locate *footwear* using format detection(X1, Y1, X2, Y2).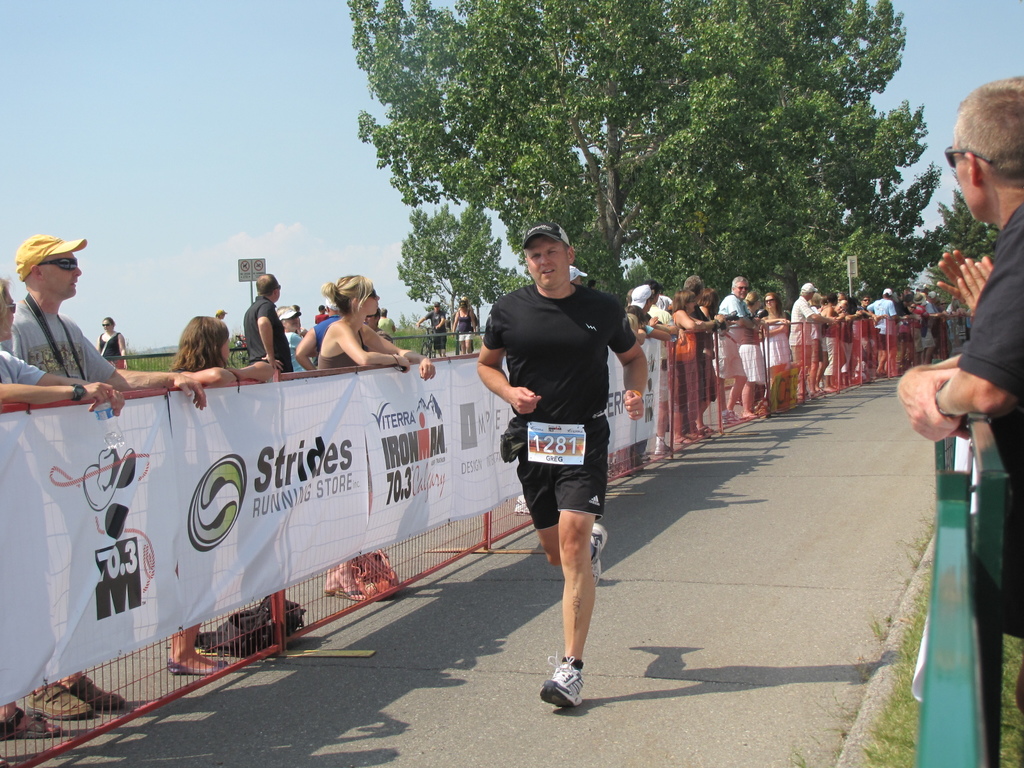
detection(655, 442, 672, 454).
